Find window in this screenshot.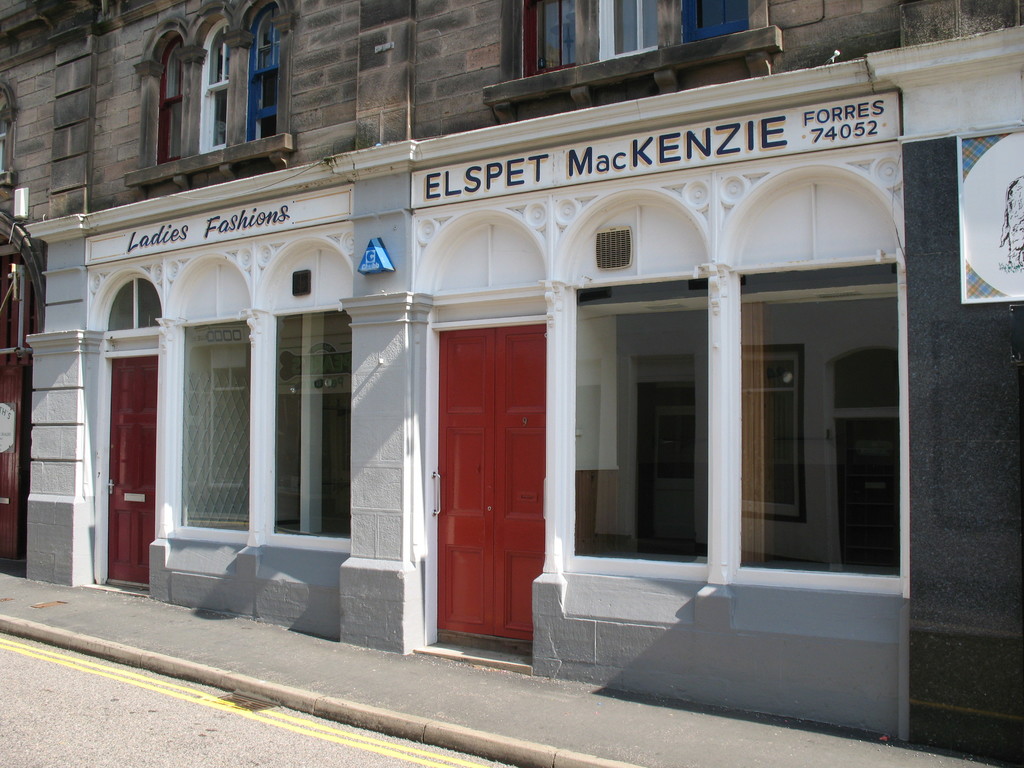
The bounding box for window is bbox=(181, 325, 254, 525).
